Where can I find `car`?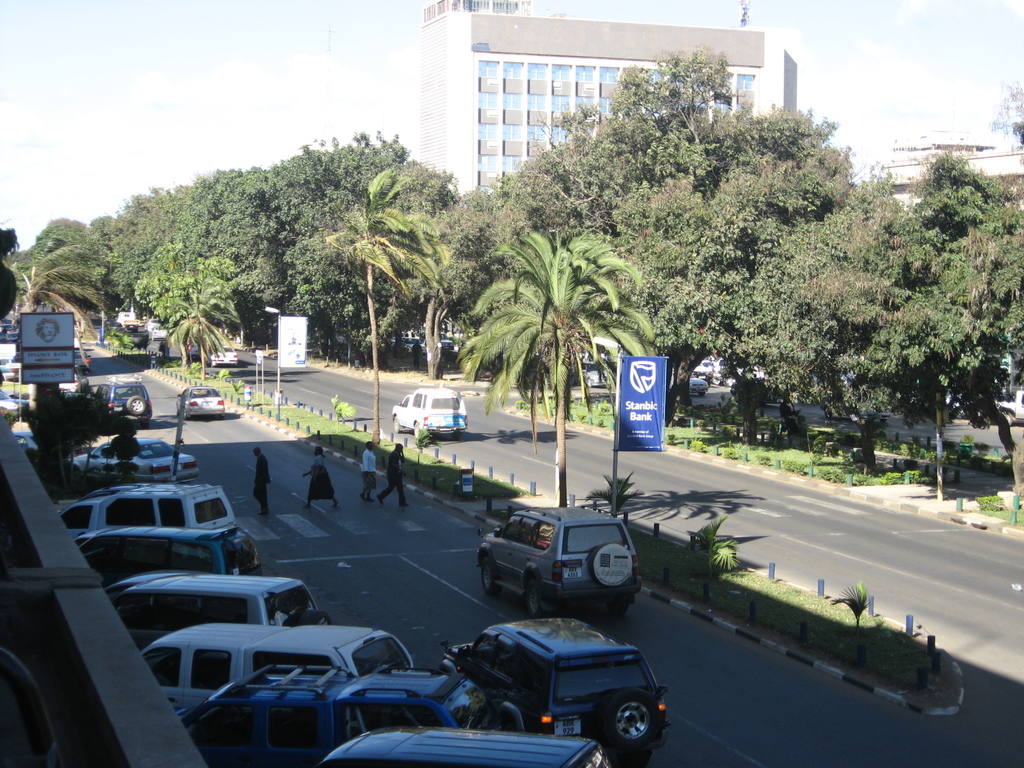
You can find it at box(391, 387, 472, 442).
